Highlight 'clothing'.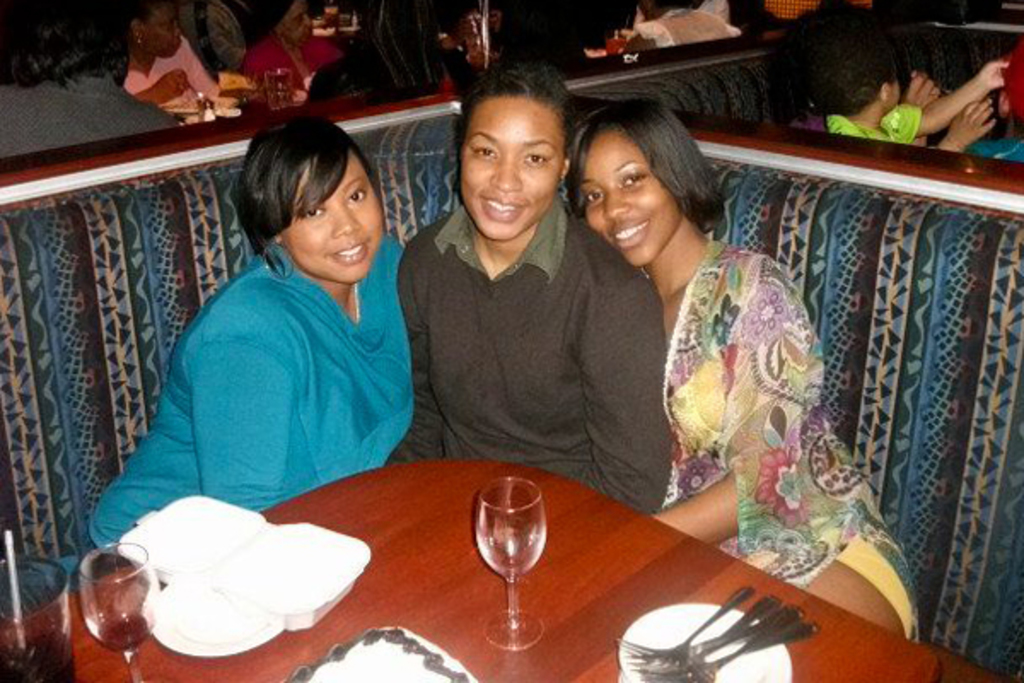
Highlighted region: rect(316, 0, 476, 99).
